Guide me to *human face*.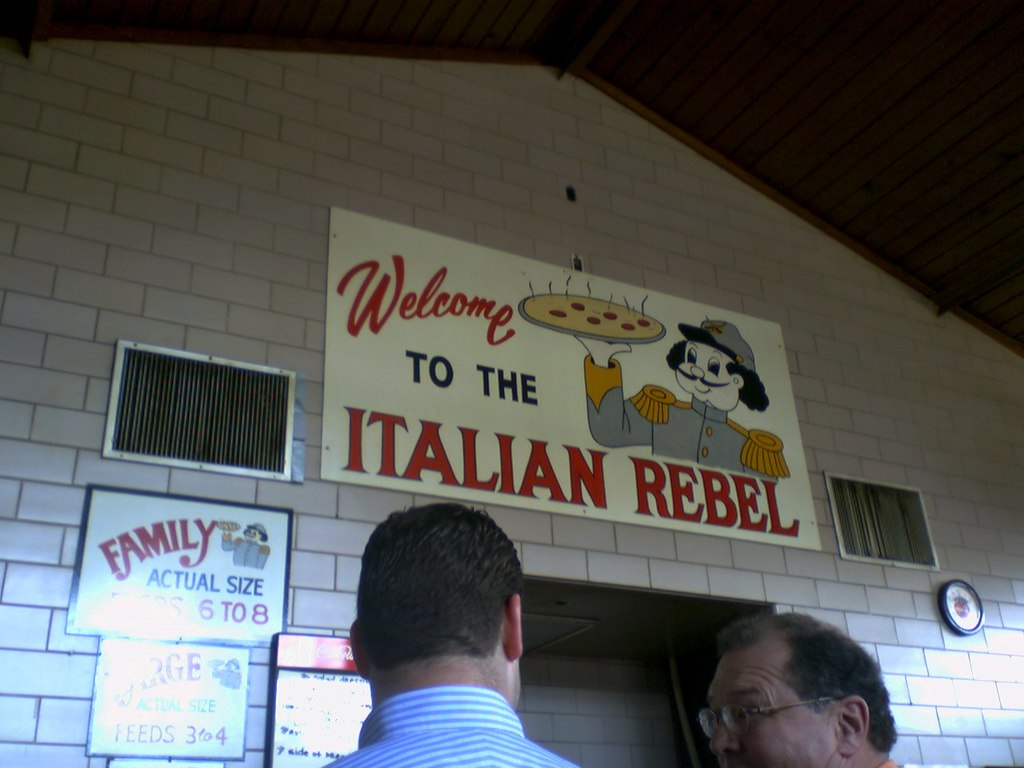
Guidance: <box>673,338,746,414</box>.
